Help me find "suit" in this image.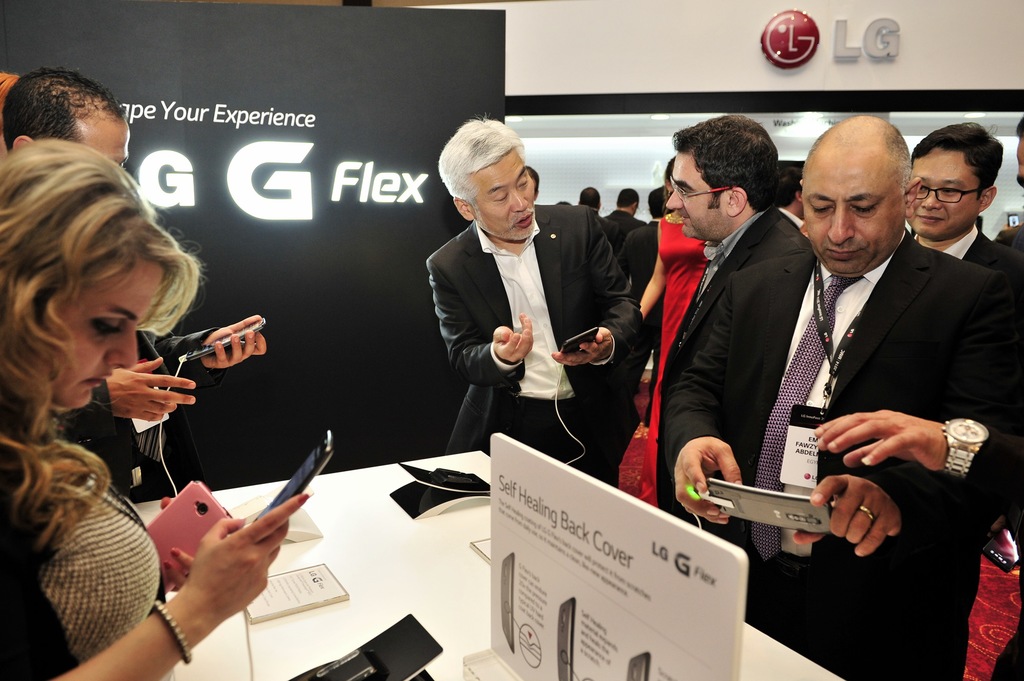
Found it: Rect(655, 200, 819, 536).
